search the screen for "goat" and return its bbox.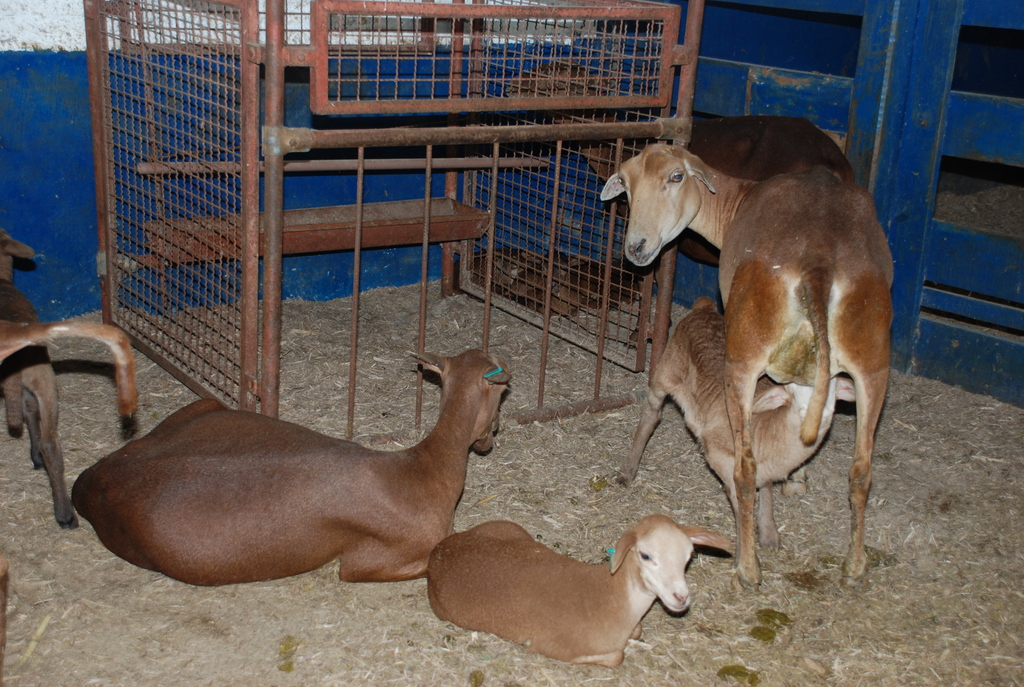
Found: box=[504, 57, 855, 310].
